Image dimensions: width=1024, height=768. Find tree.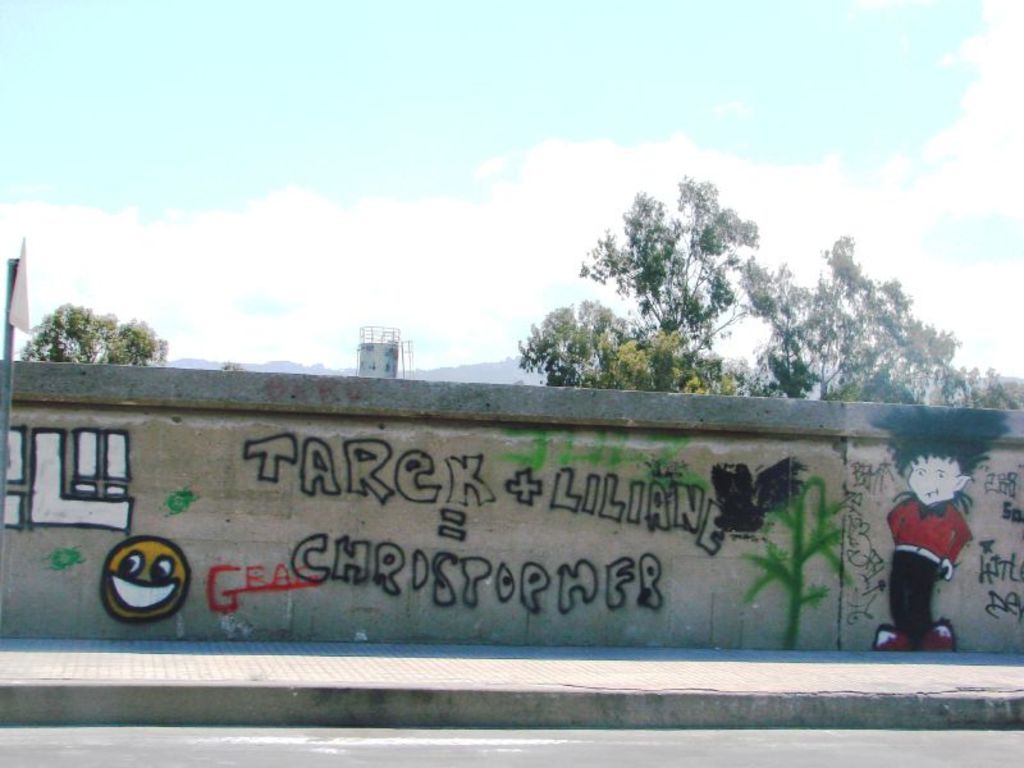
573 175 790 376.
